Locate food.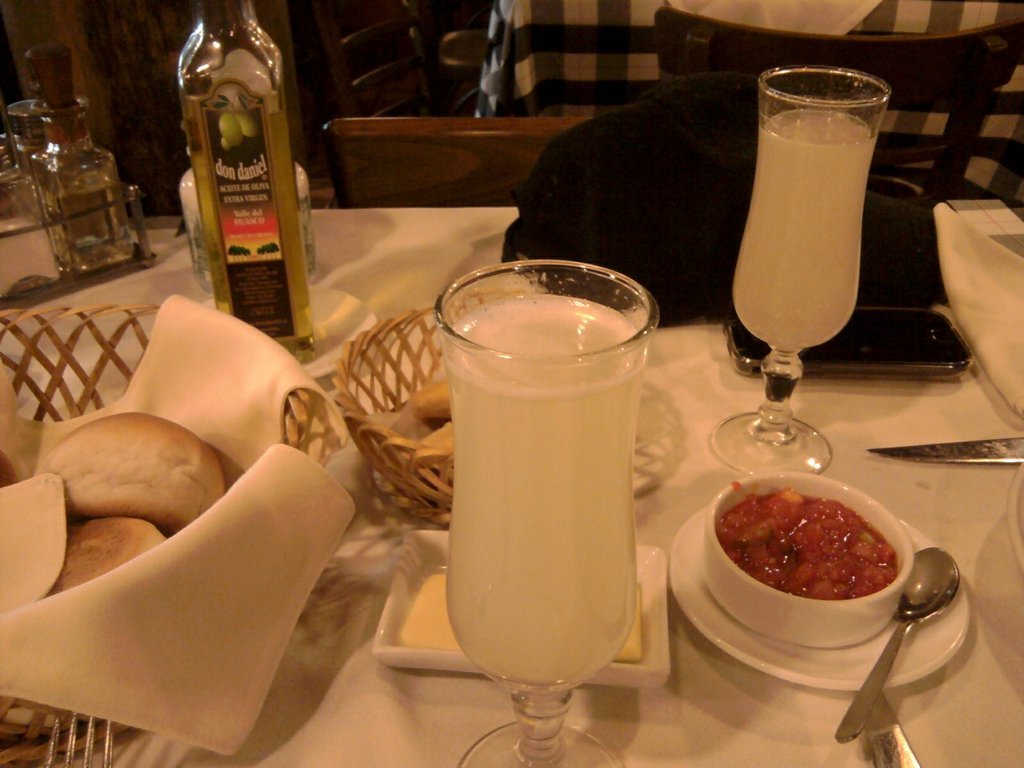
Bounding box: rect(713, 487, 900, 600).
